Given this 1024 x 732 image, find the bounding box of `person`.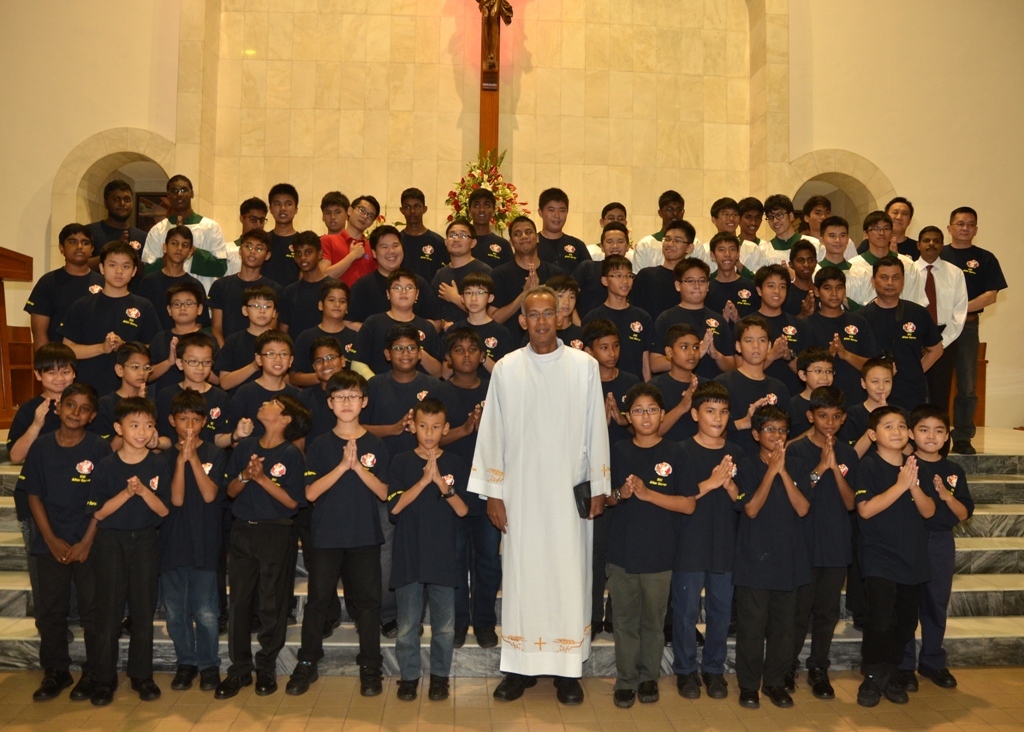
x1=806 y1=197 x2=836 y2=238.
